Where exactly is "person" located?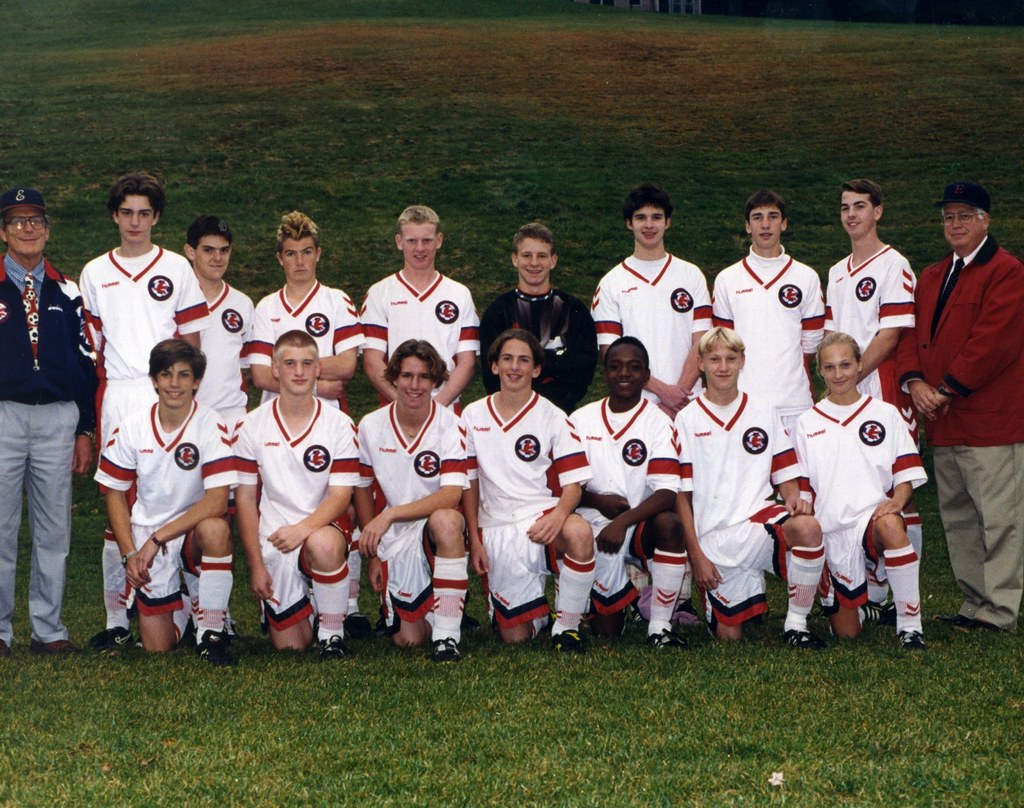
Its bounding box is l=89, t=335, r=246, b=660.
